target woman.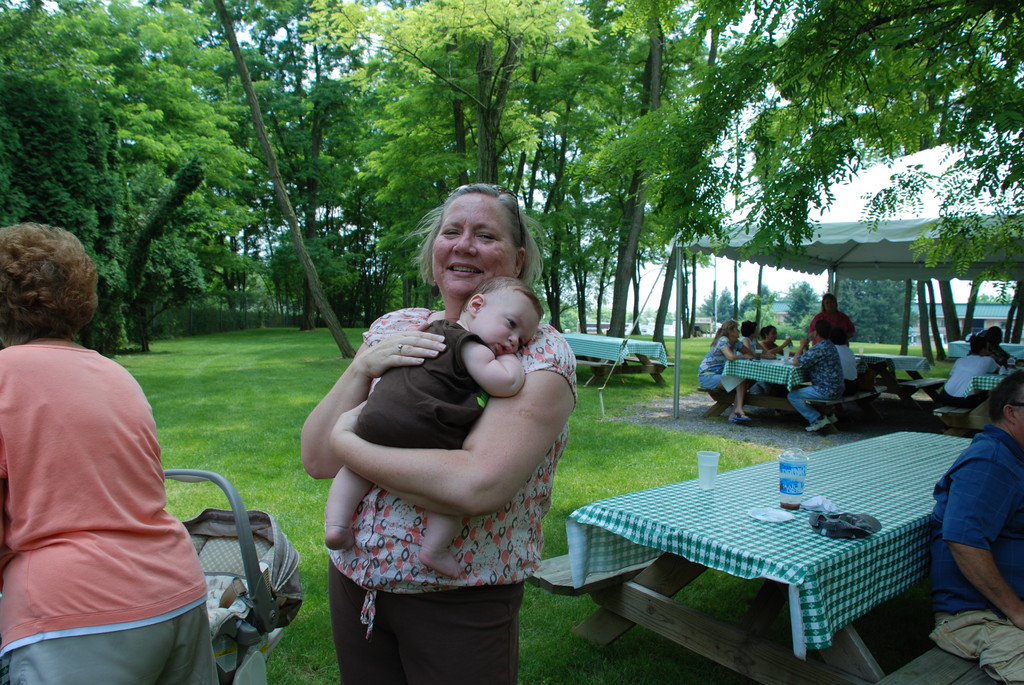
Target region: locate(0, 221, 219, 684).
